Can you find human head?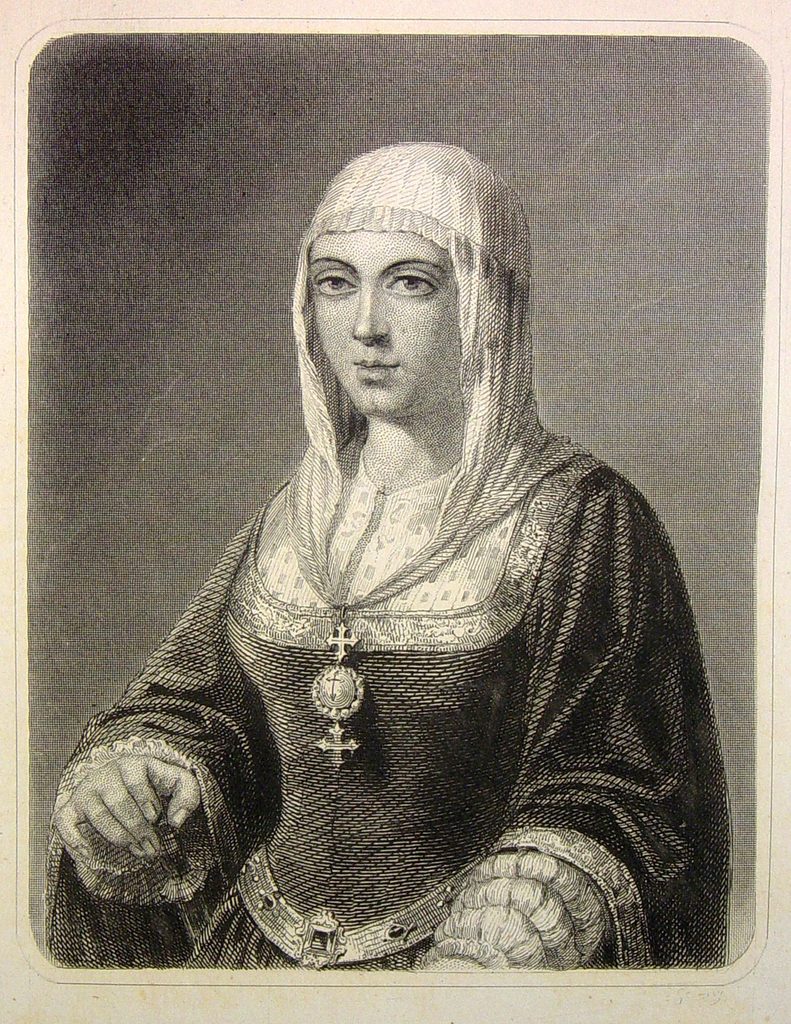
Yes, bounding box: Rect(286, 119, 517, 401).
